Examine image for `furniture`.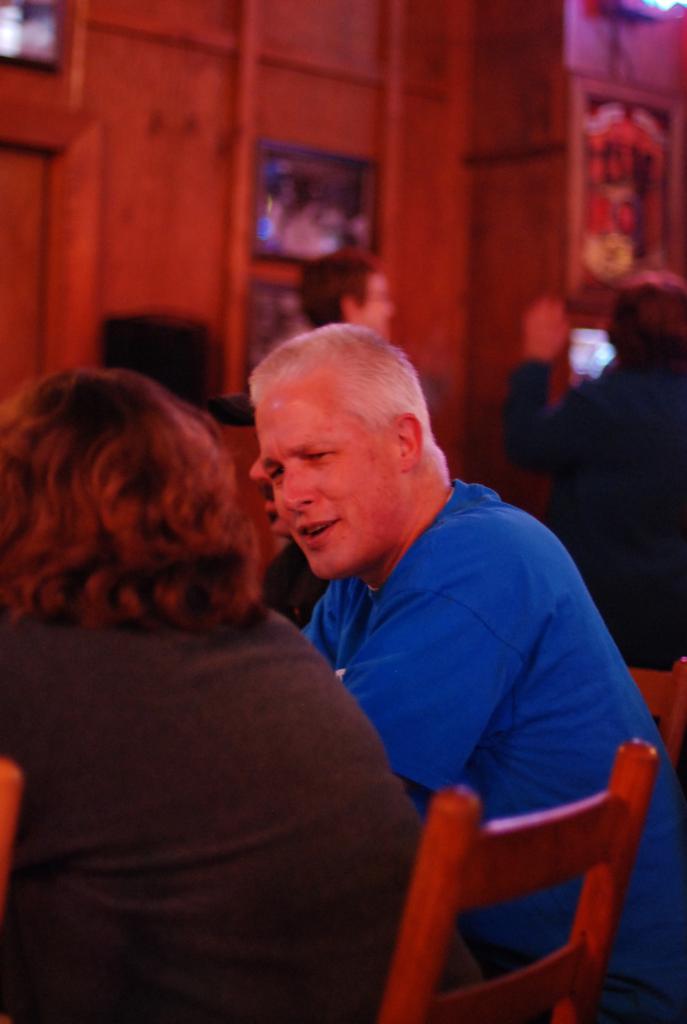
Examination result: <bbox>370, 740, 659, 1023</bbox>.
